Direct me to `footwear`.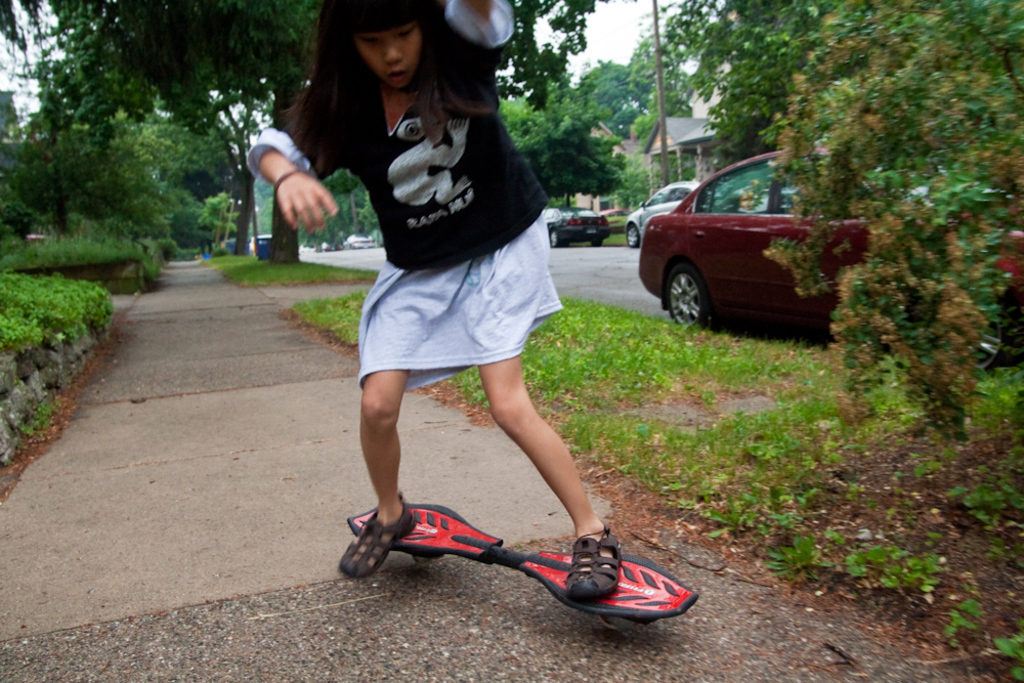
Direction: {"x1": 339, "y1": 502, "x2": 410, "y2": 582}.
